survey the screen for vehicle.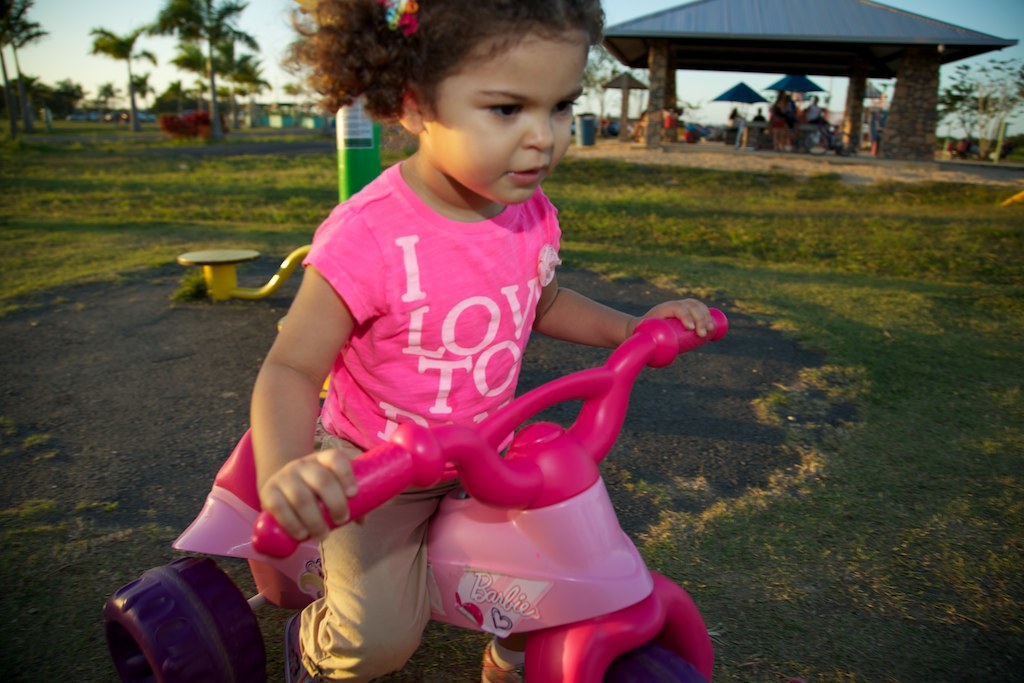
Survey found: (left=98, top=310, right=716, bottom=682).
